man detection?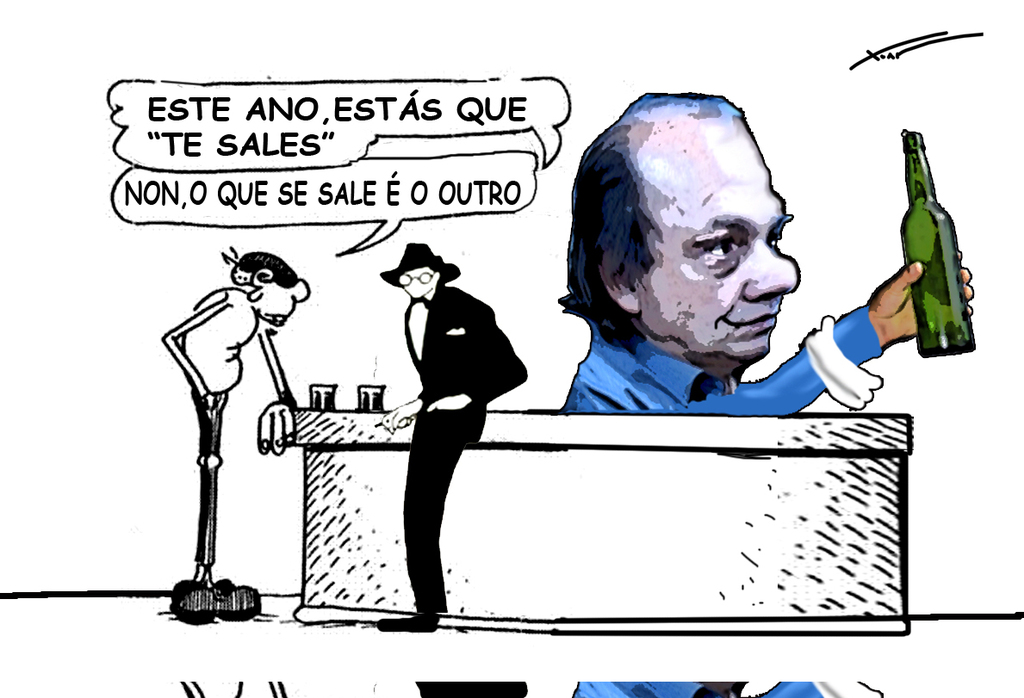
crop(359, 250, 515, 614)
